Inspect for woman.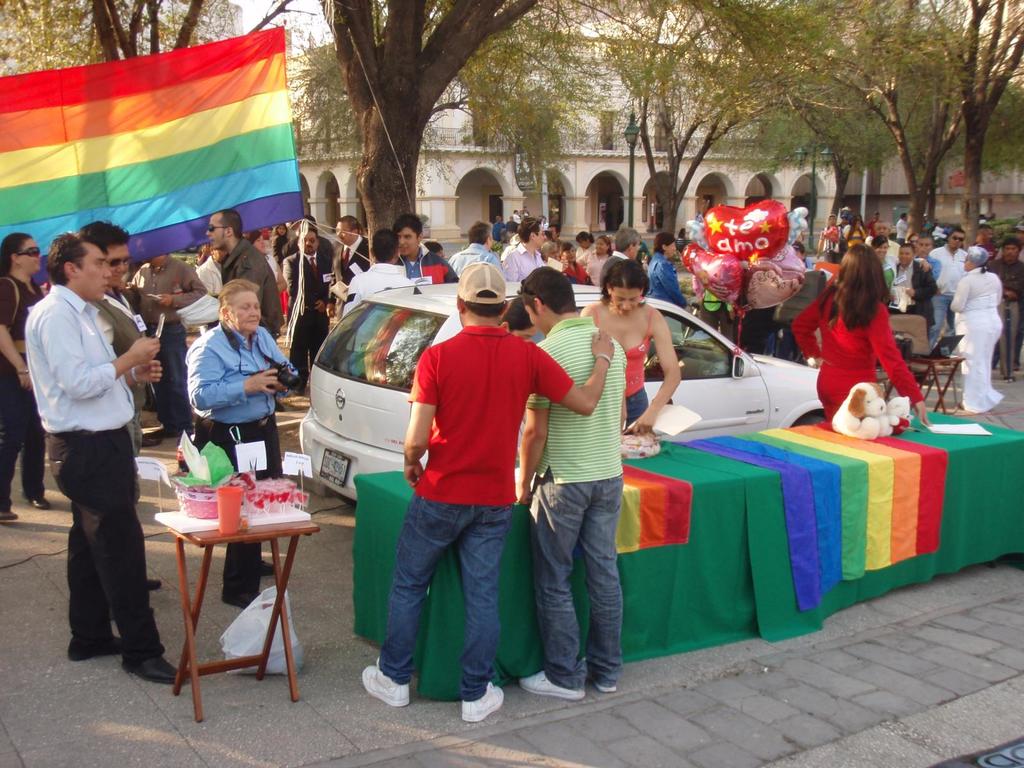
Inspection: BBox(582, 258, 682, 439).
